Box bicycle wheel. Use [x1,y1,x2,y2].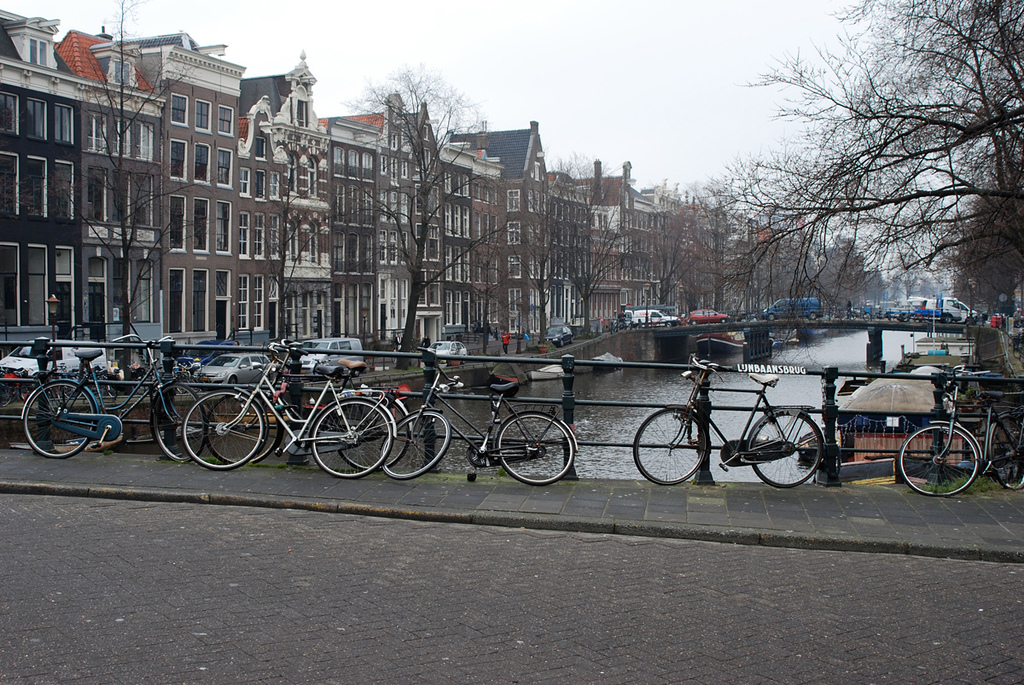
[210,383,284,465].
